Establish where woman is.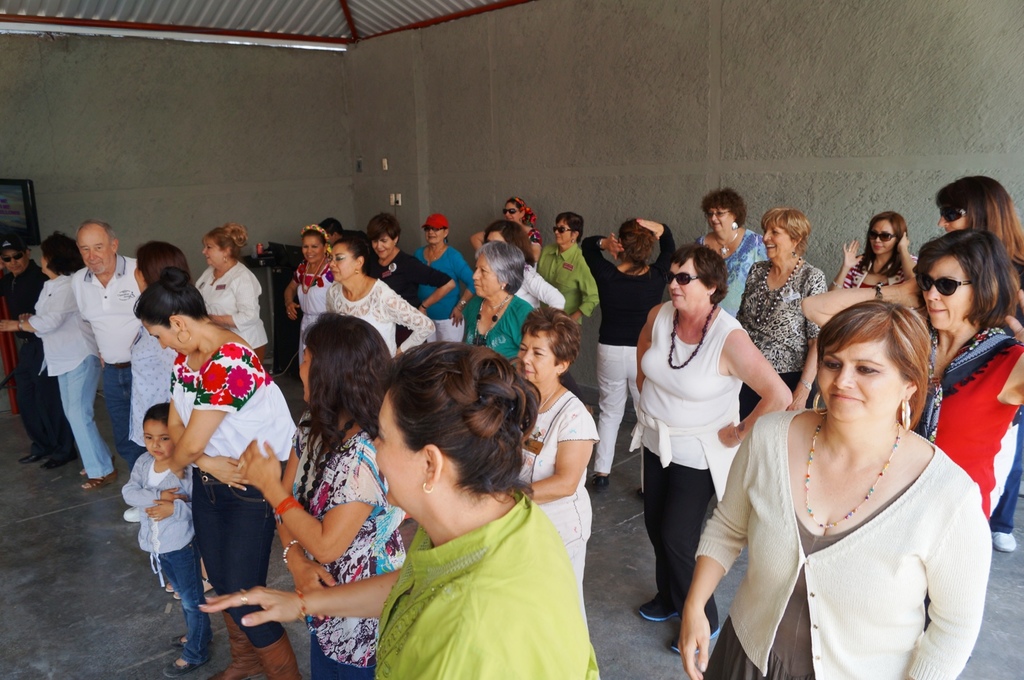
Established at locate(472, 213, 561, 312).
